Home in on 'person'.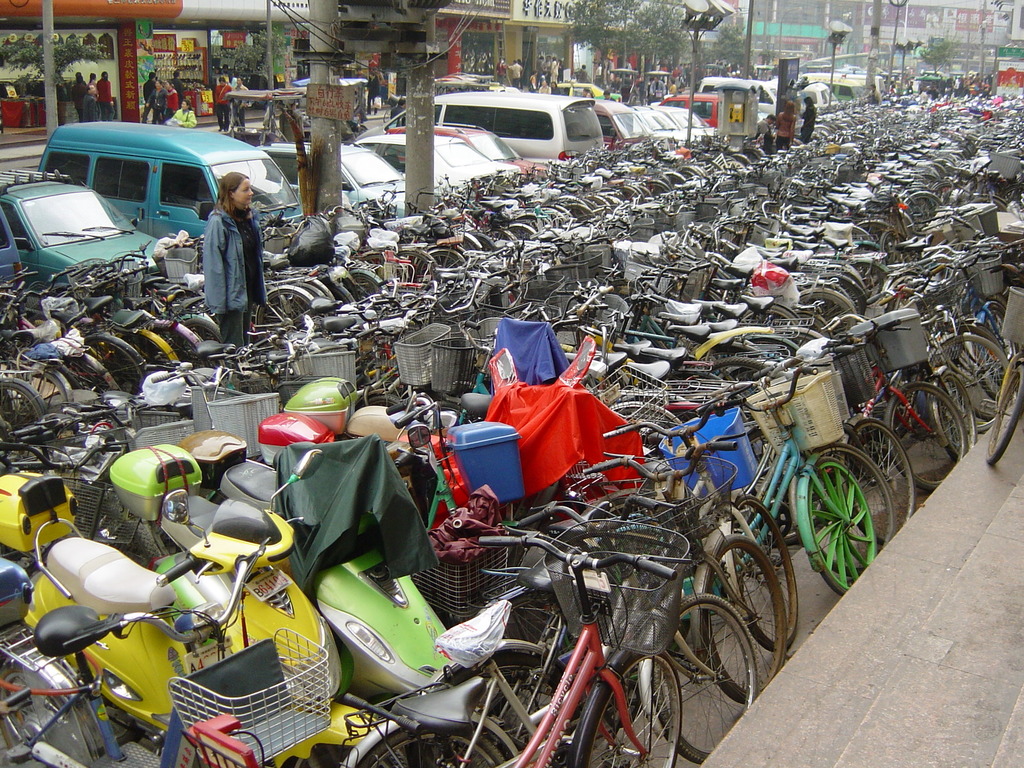
Homed in at pyautogui.locateOnScreen(774, 102, 797, 148).
